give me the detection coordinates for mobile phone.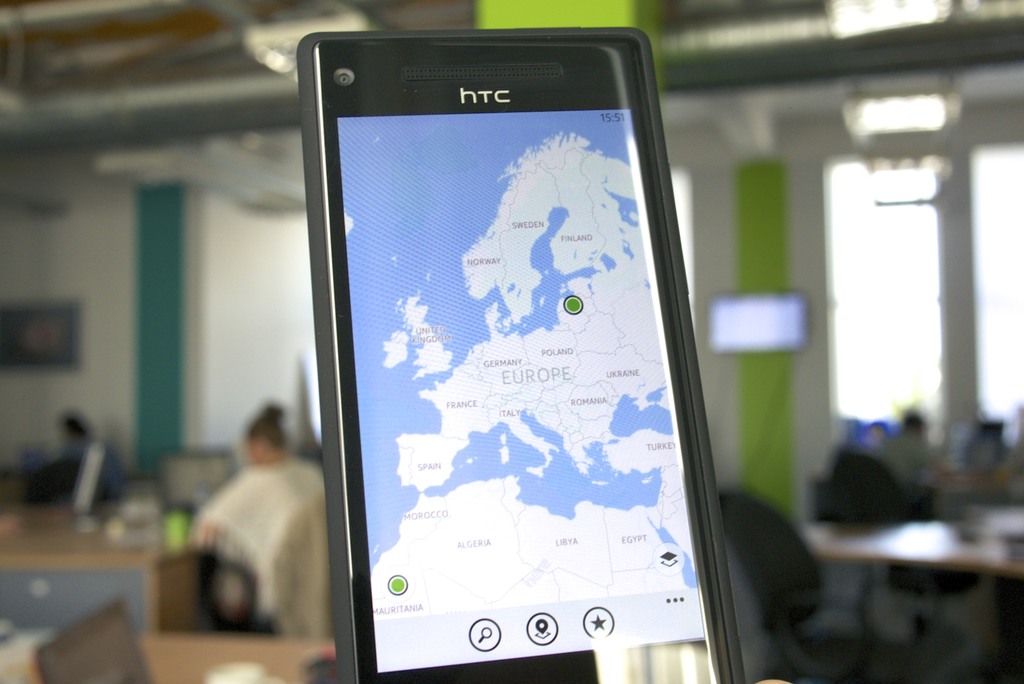
BBox(284, 10, 721, 683).
